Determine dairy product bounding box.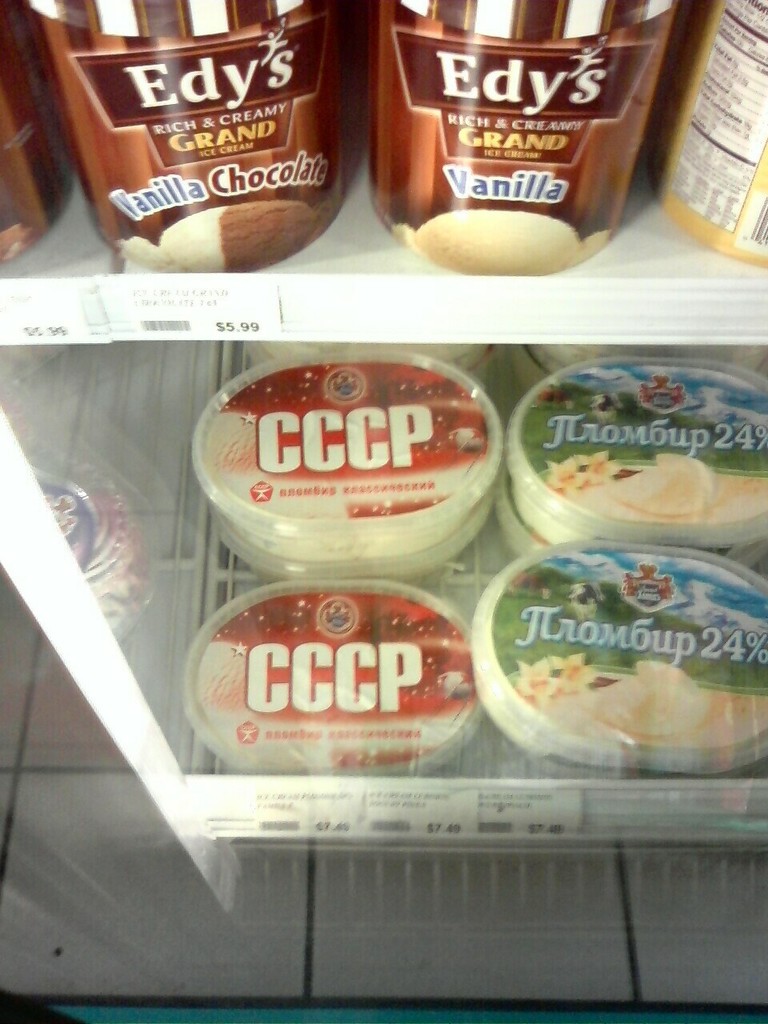
Determined: locate(106, 197, 228, 274).
